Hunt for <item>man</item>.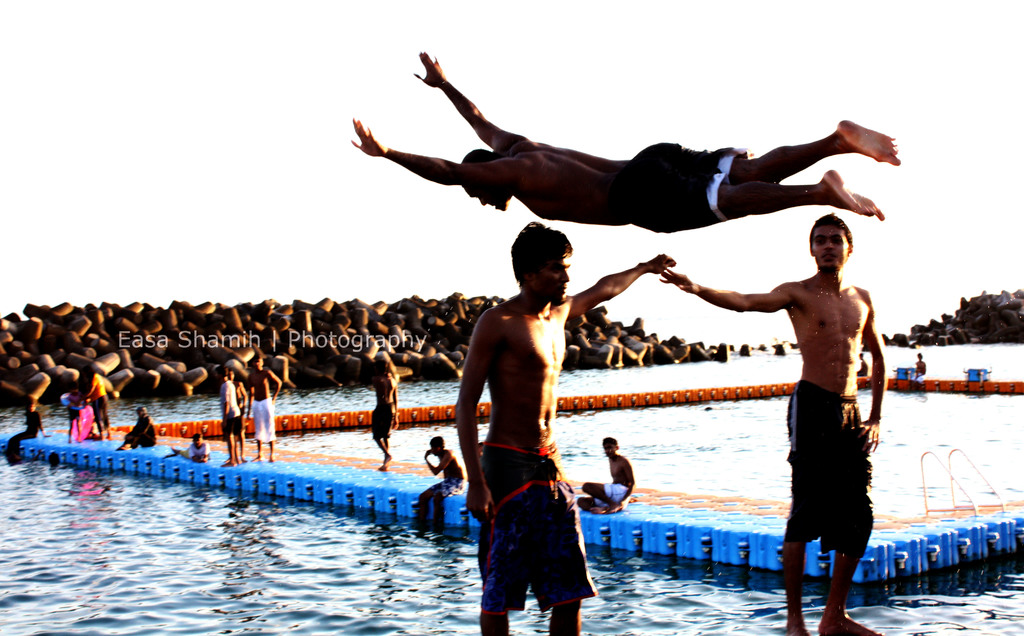
Hunted down at 575,433,636,514.
